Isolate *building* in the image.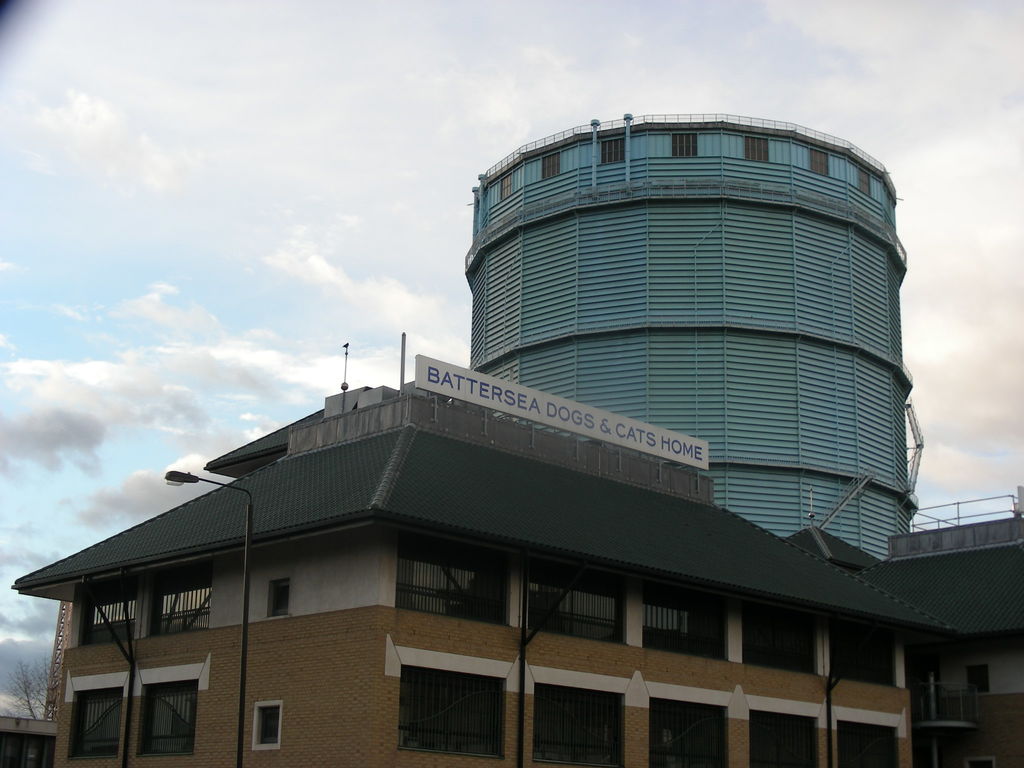
Isolated region: {"x1": 40, "y1": 602, "x2": 74, "y2": 721}.
